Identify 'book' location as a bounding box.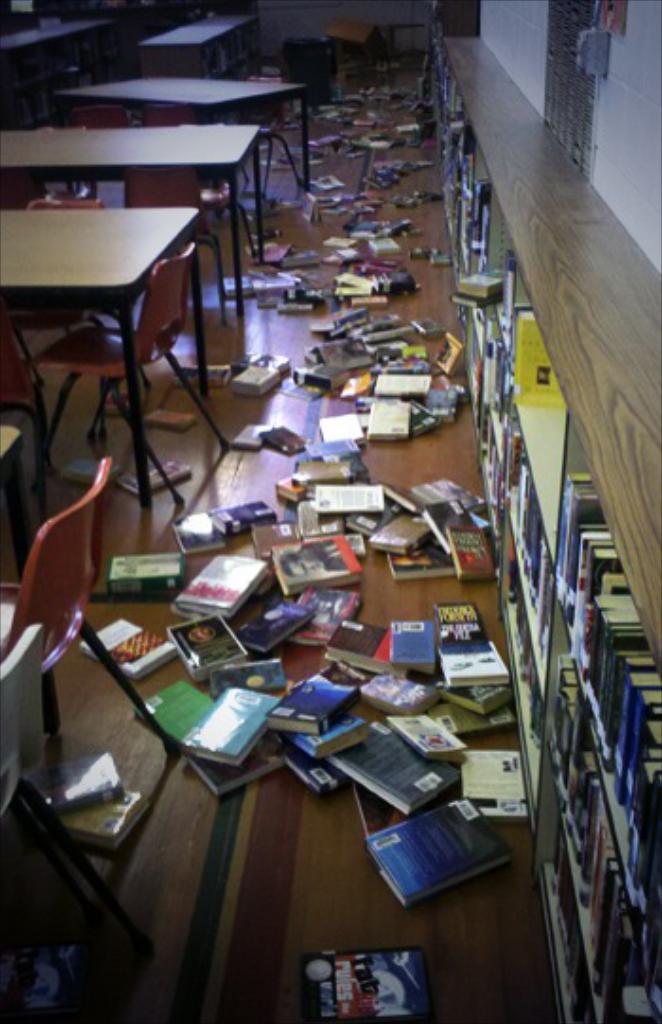
pyautogui.locateOnScreen(104, 560, 195, 596).
